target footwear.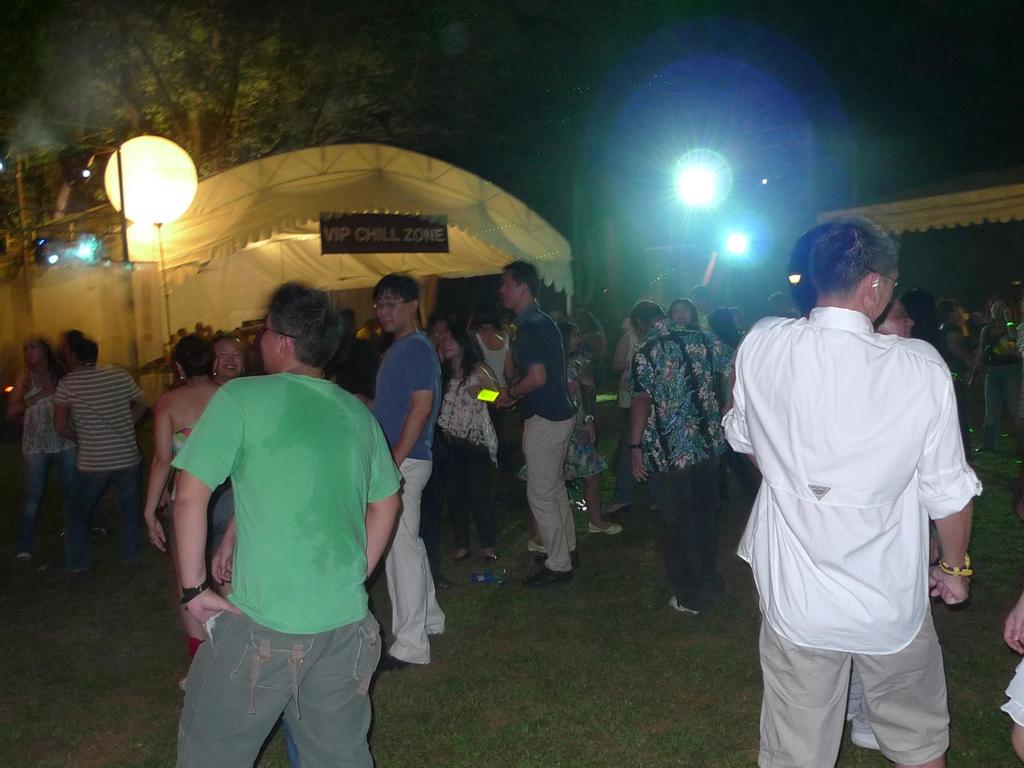
Target region: Rect(17, 546, 31, 559).
